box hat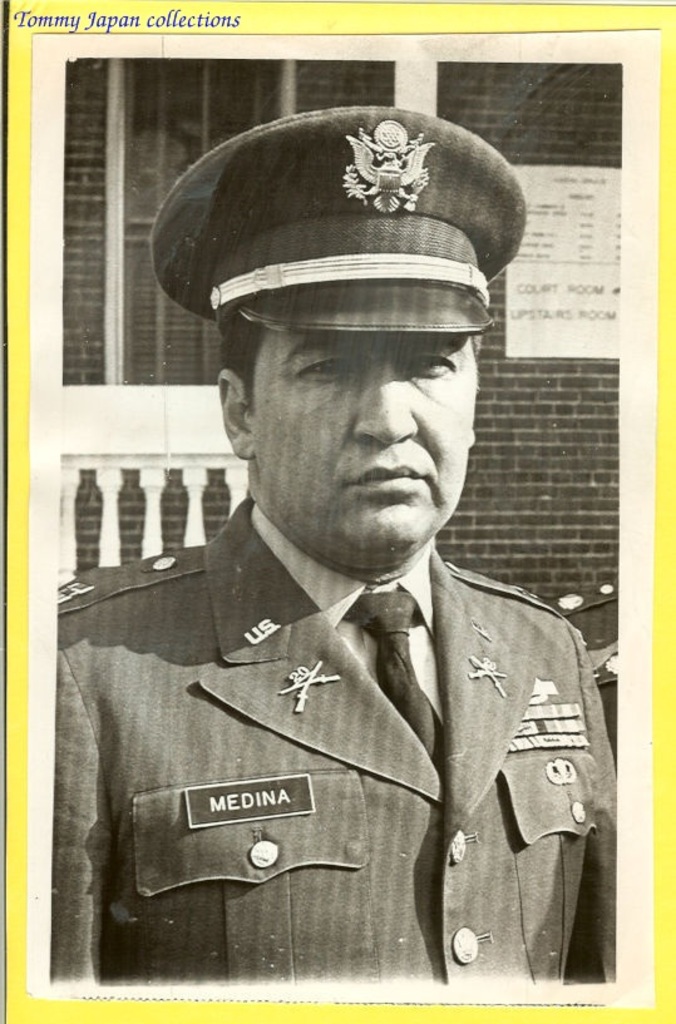
(x1=149, y1=105, x2=527, y2=336)
